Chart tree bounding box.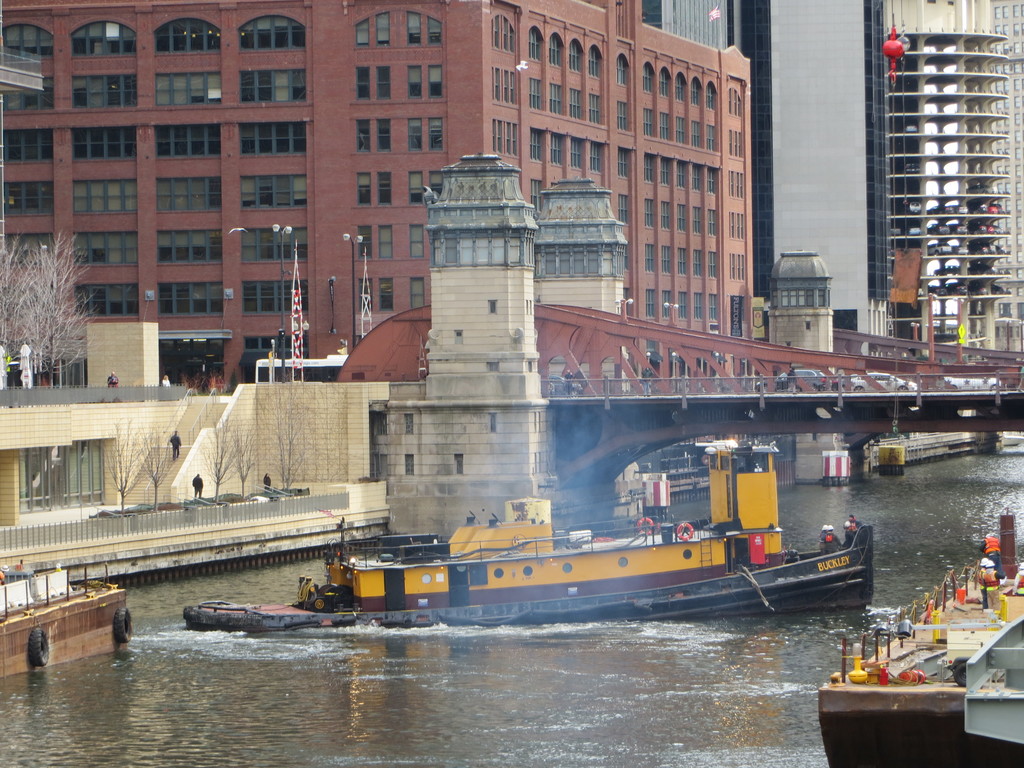
Charted: bbox(5, 217, 83, 377).
